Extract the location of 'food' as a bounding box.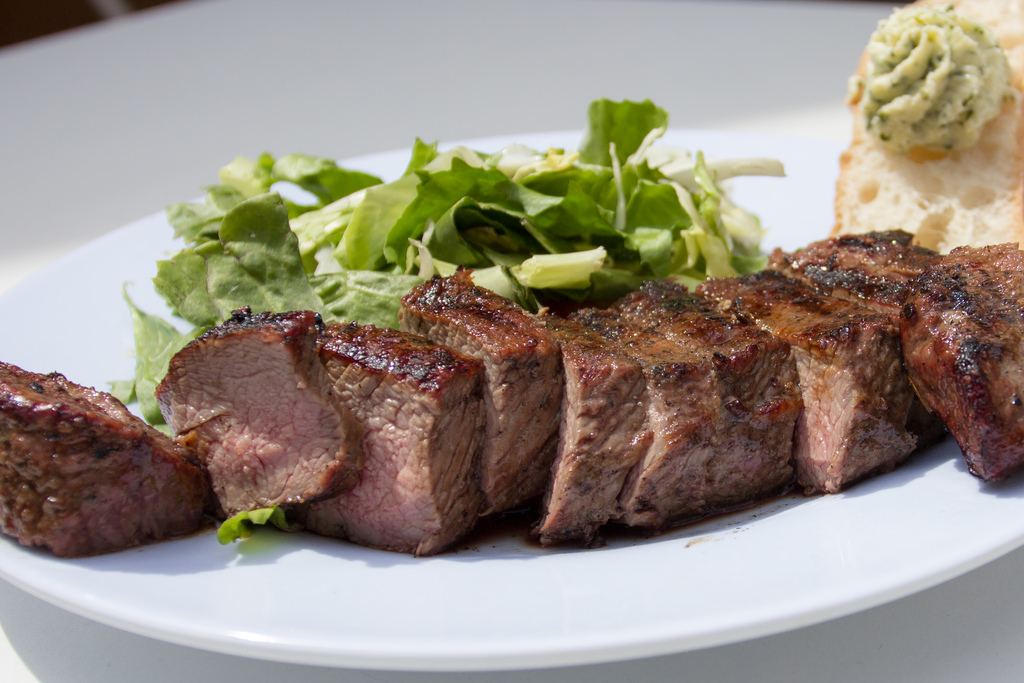
bbox=(859, 4, 1011, 162).
